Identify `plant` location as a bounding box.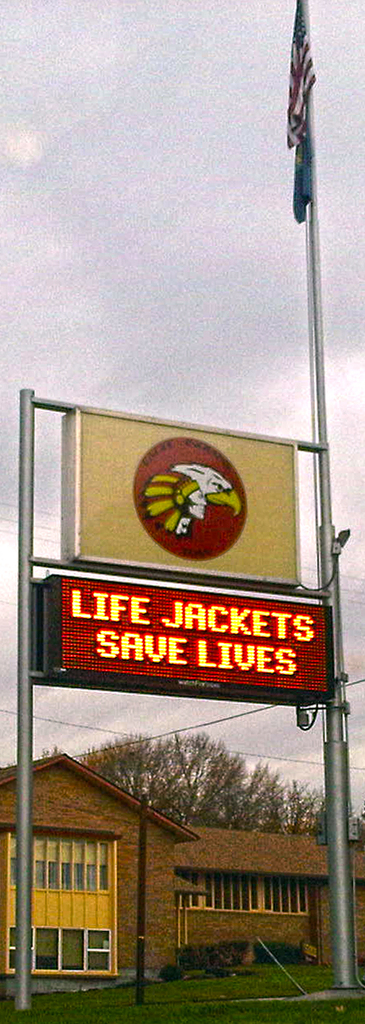
box=[155, 966, 187, 985].
